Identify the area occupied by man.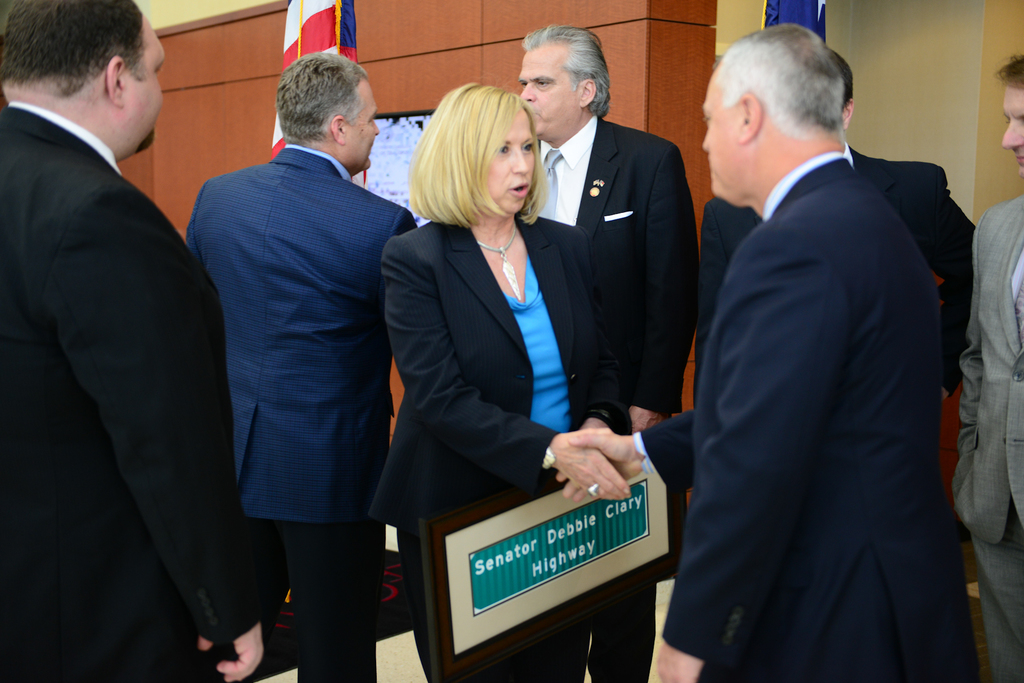
Area: (947,50,1023,682).
